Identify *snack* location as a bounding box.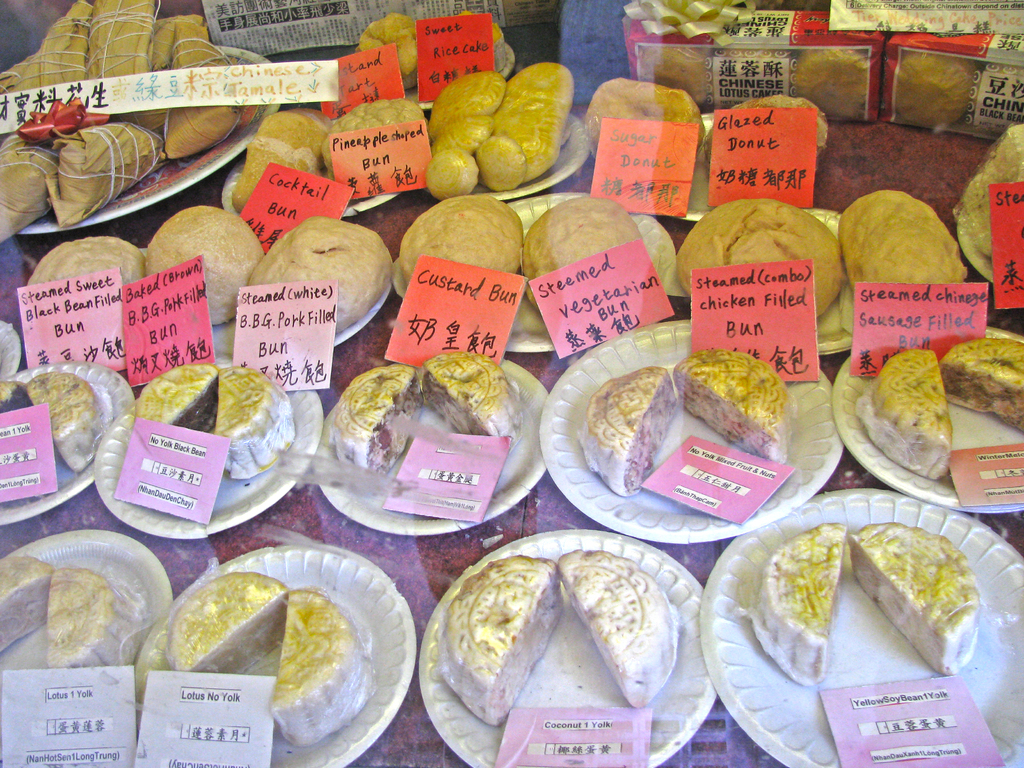
bbox=(556, 543, 675, 717).
